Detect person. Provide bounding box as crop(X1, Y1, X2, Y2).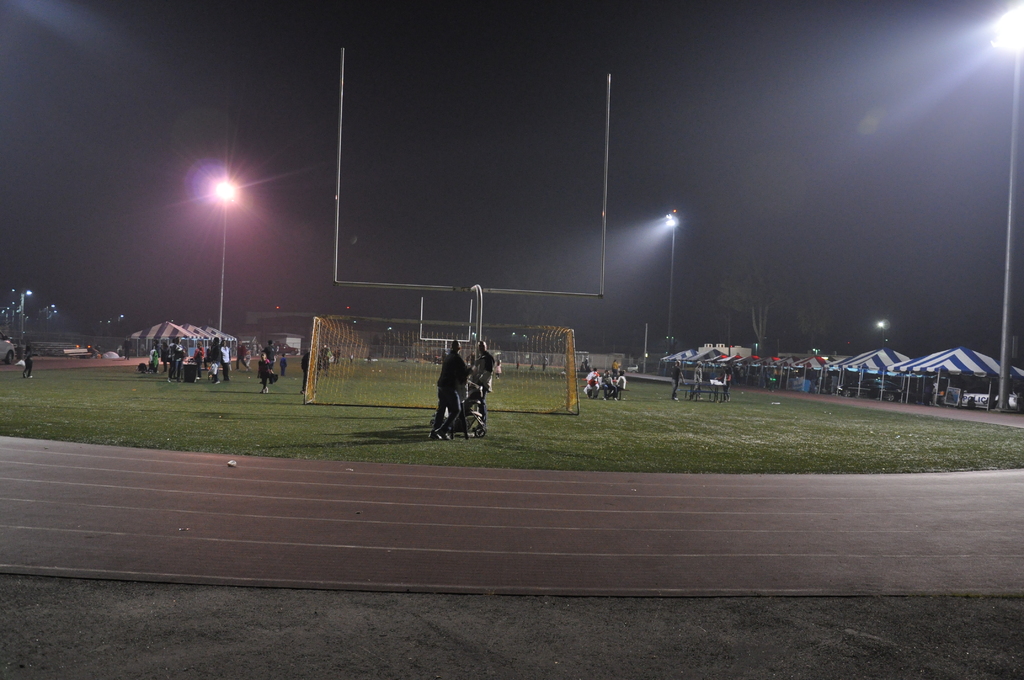
crop(614, 373, 626, 393).
